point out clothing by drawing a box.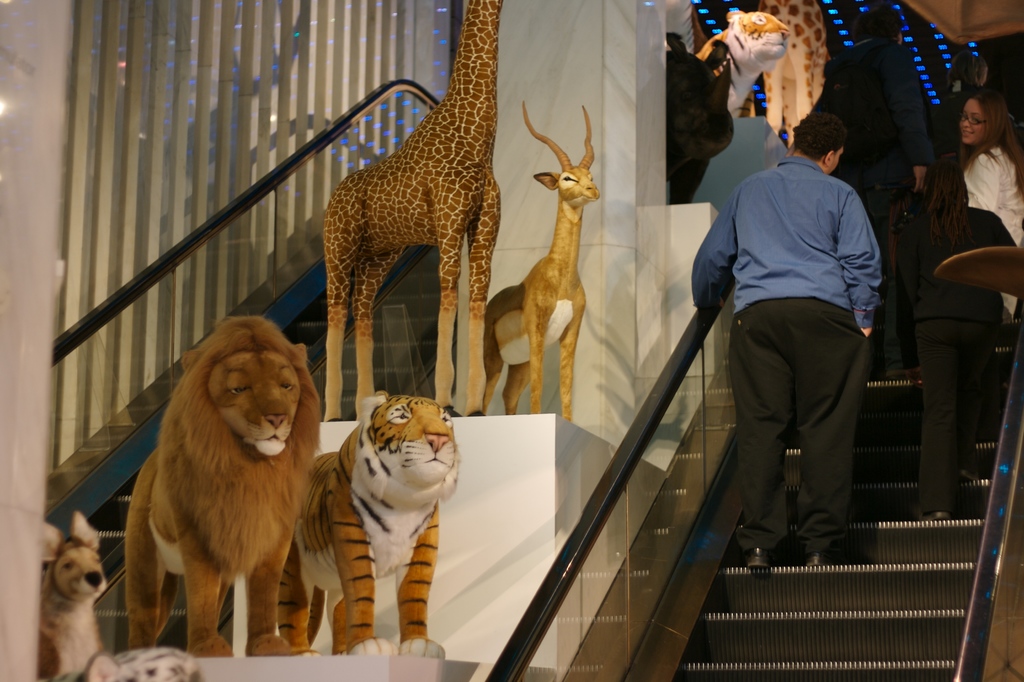
locate(689, 156, 883, 535).
